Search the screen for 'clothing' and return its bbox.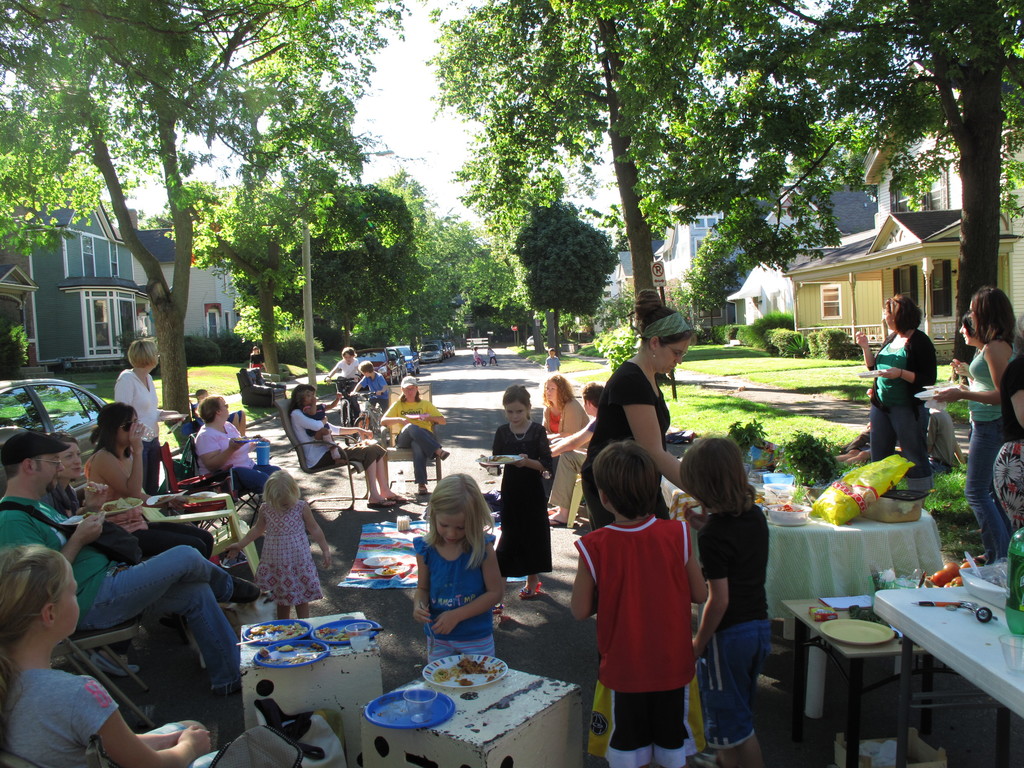
Found: [413,550,490,636].
